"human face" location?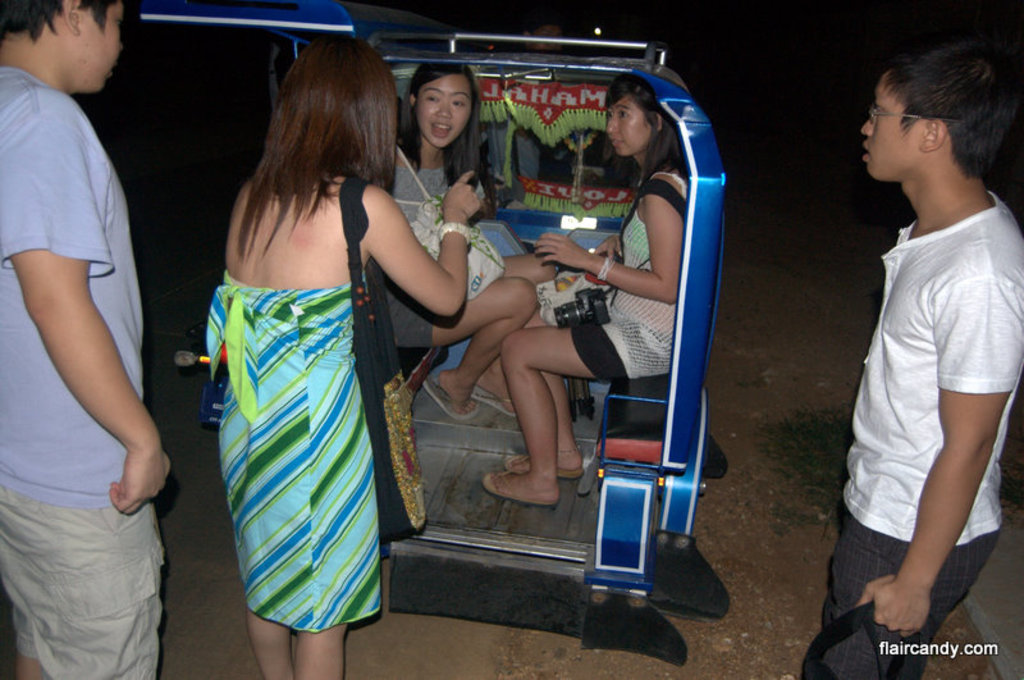
rect(78, 0, 128, 87)
